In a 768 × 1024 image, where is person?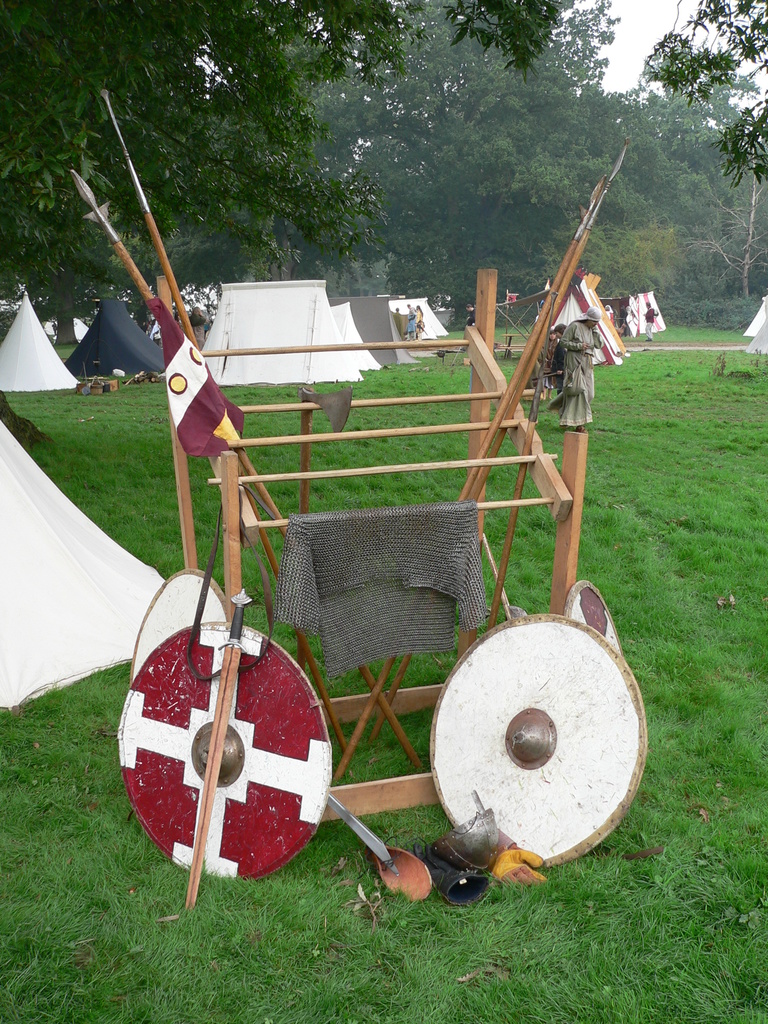
select_region(553, 302, 605, 428).
